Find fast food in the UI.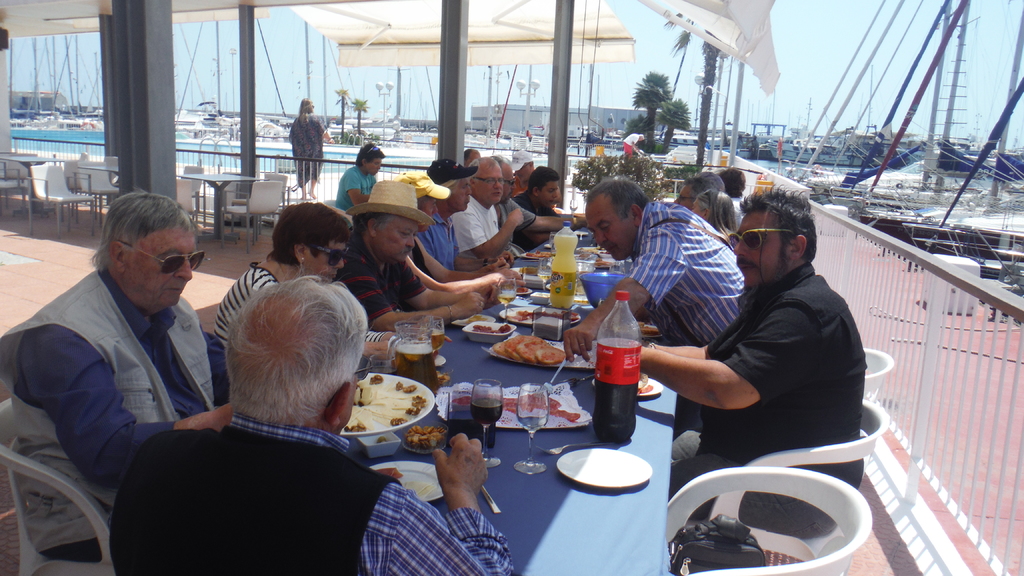
UI element at left=349, top=378, right=425, bottom=442.
